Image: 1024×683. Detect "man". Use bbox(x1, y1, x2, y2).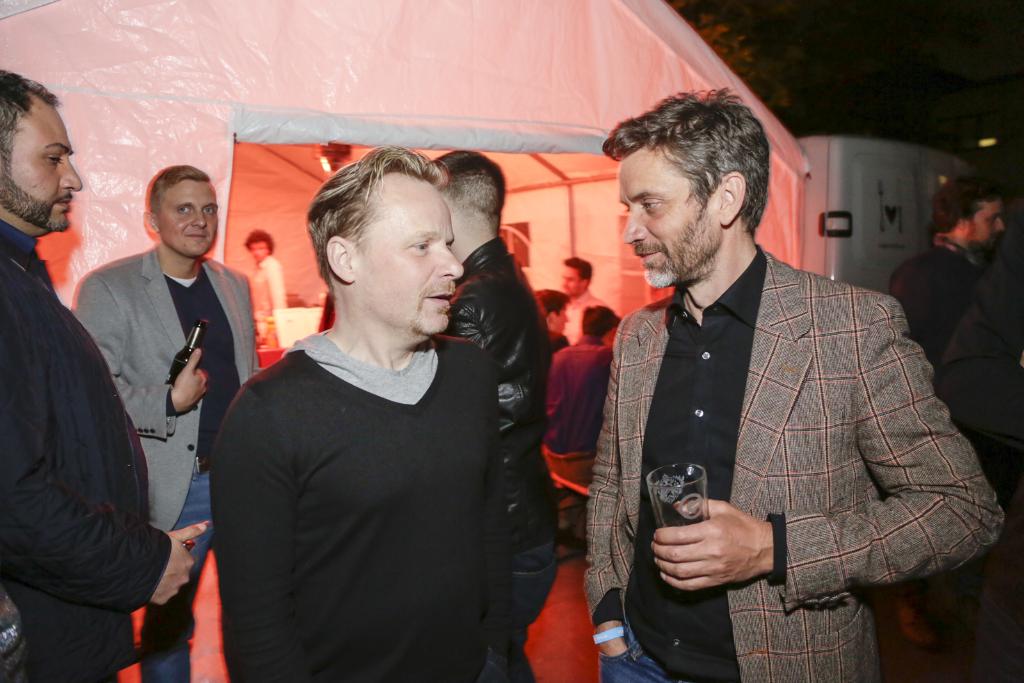
bbox(210, 136, 516, 682).
